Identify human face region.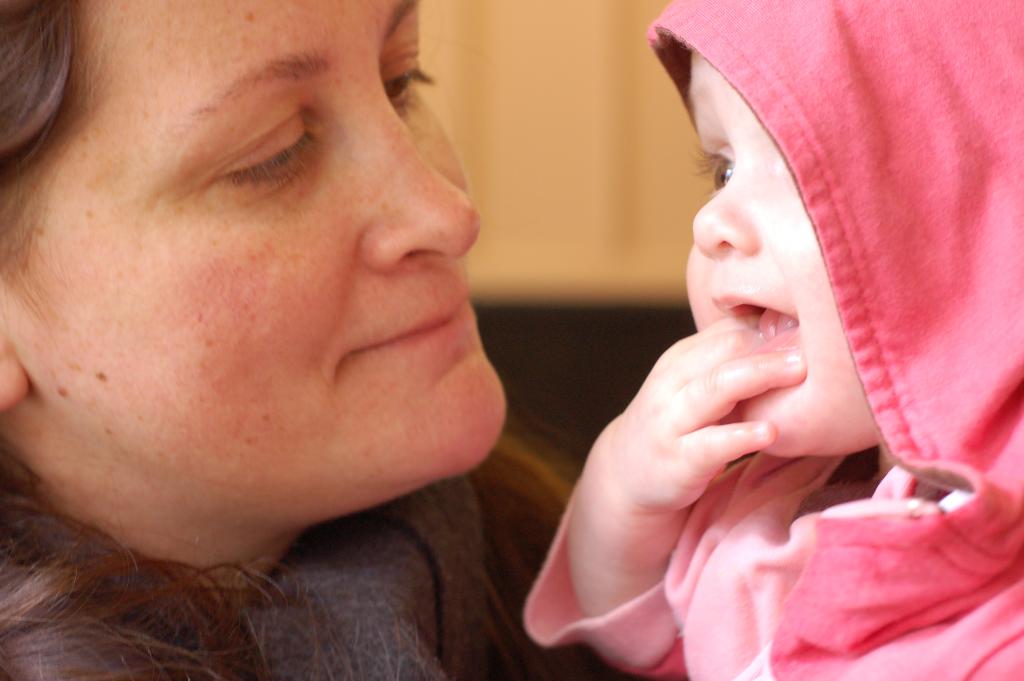
Region: rect(685, 51, 886, 458).
